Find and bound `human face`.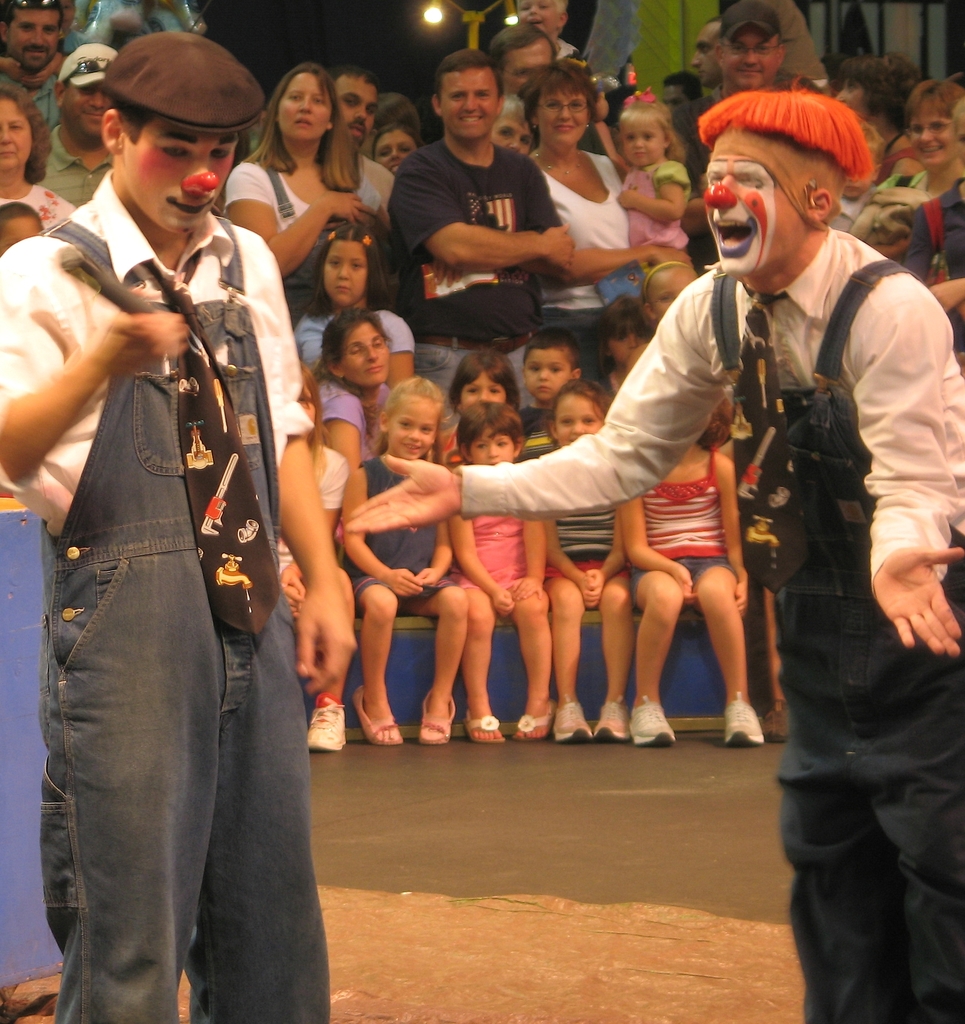
Bound: (617,104,658,173).
